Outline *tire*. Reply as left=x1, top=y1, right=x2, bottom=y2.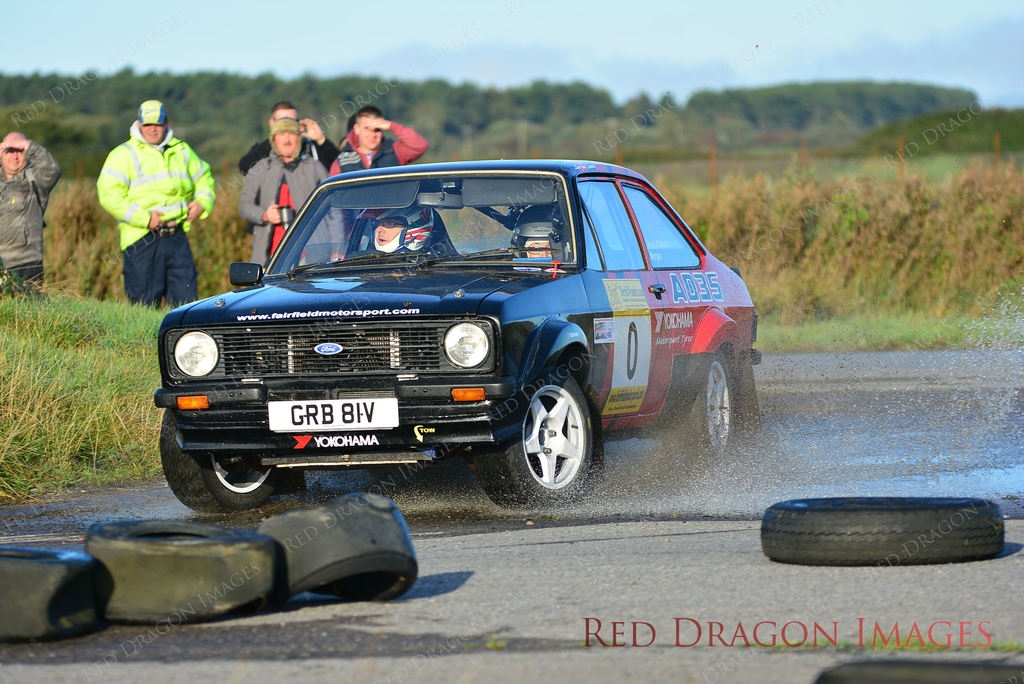
left=758, top=491, right=1008, bottom=568.
